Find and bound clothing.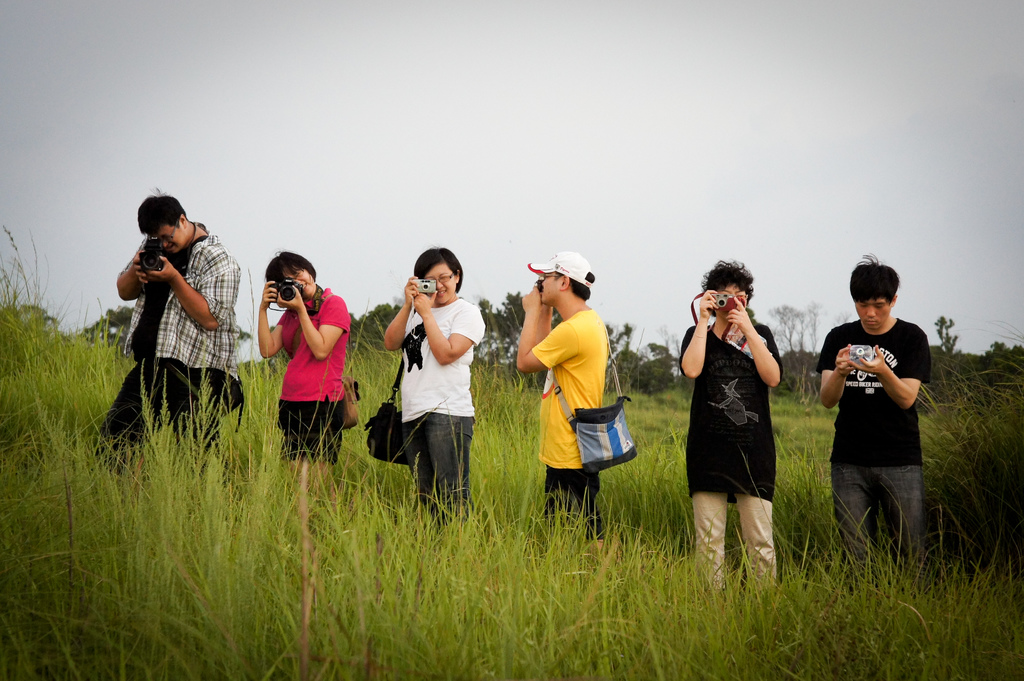
Bound: bbox(529, 303, 611, 545).
